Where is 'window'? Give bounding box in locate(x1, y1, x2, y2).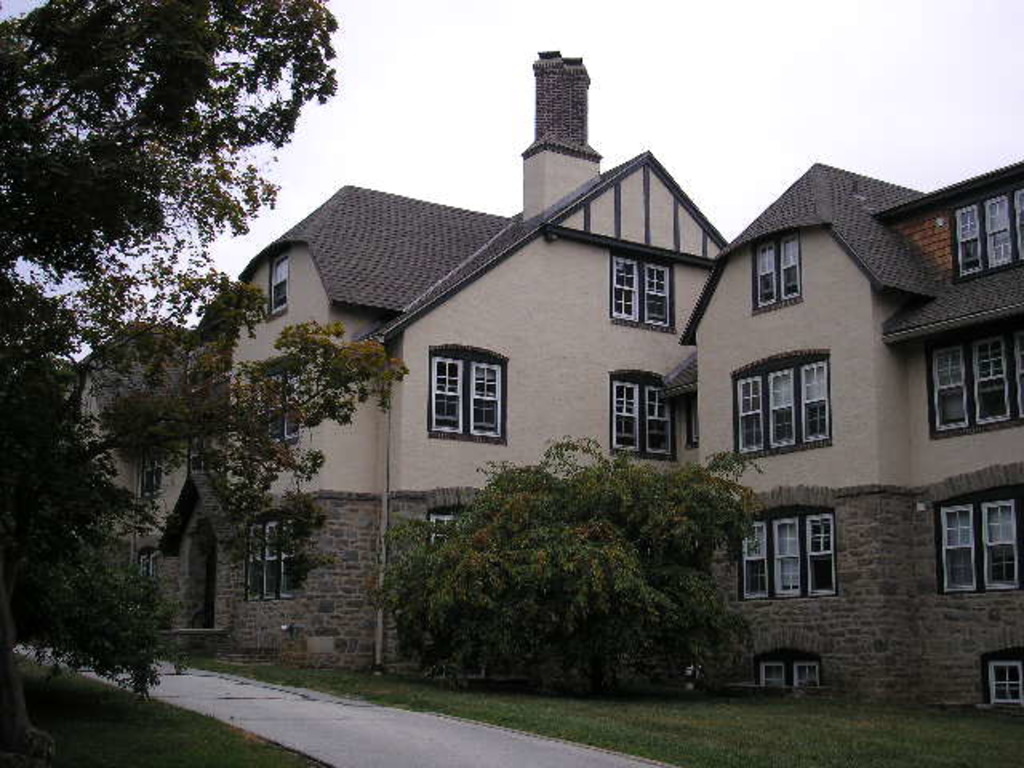
locate(611, 250, 680, 333).
